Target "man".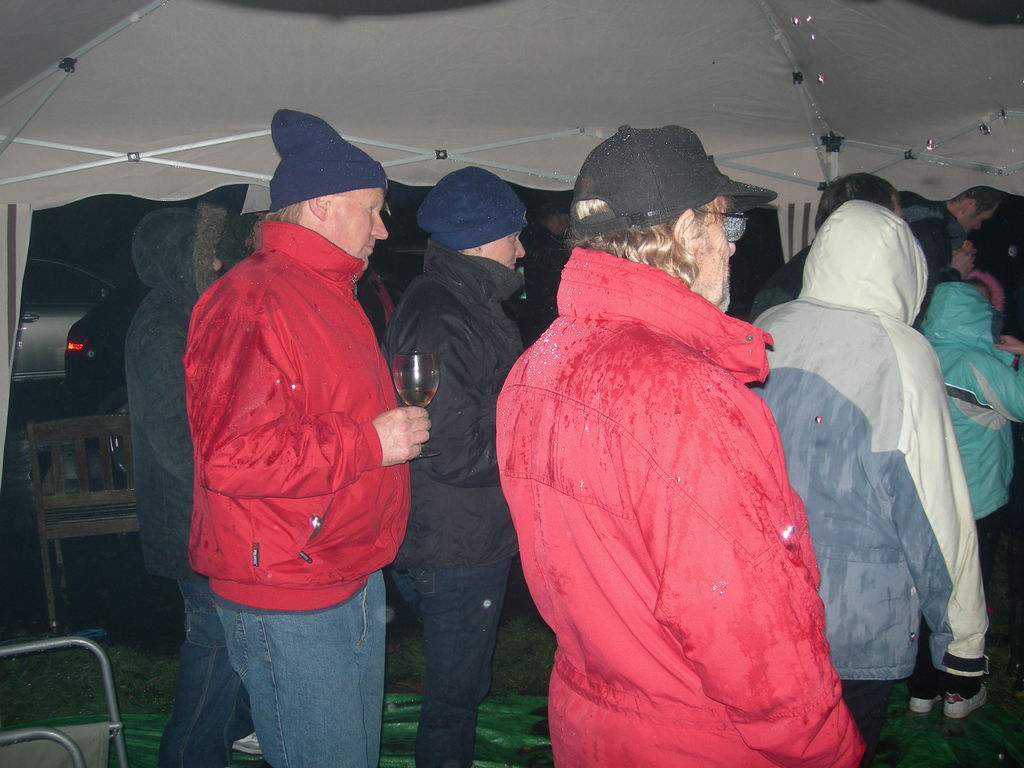
Target region: 135:102:440:763.
